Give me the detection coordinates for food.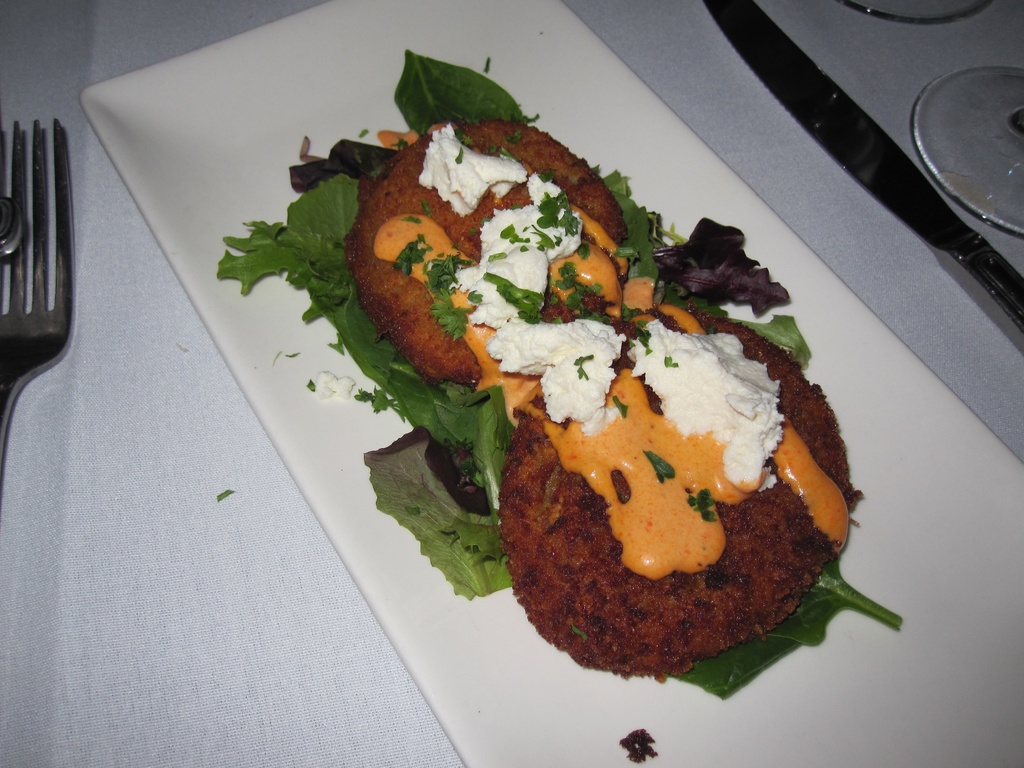
324/70/870/642.
